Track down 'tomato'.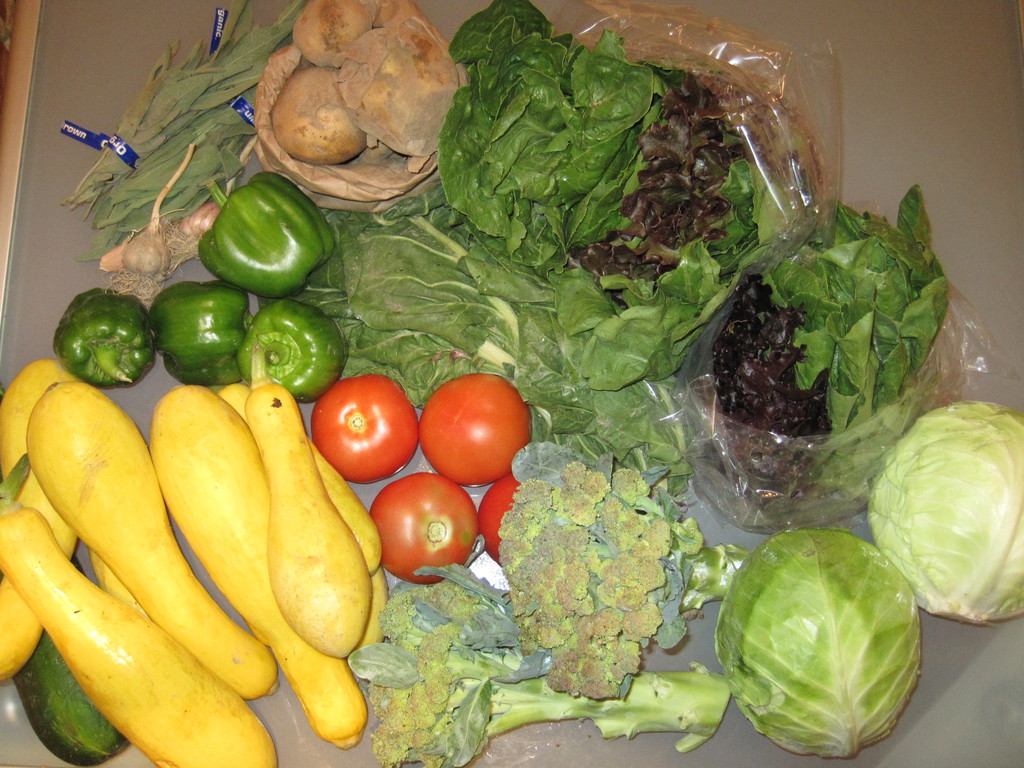
Tracked to left=424, top=374, right=531, bottom=496.
